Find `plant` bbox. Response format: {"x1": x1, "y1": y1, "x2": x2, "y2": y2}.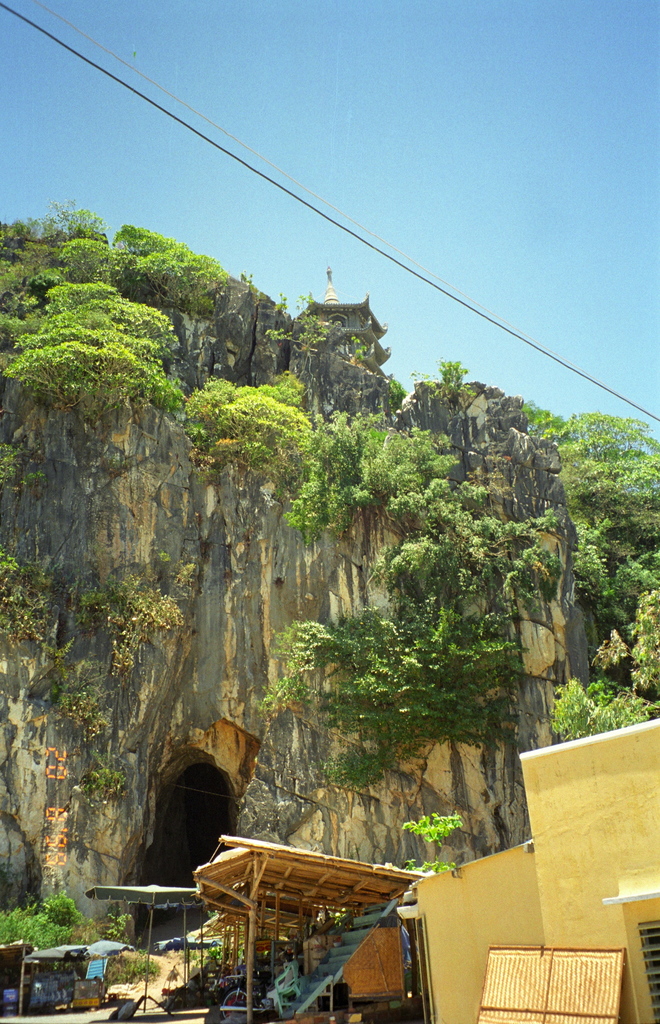
{"x1": 321, "y1": 748, "x2": 394, "y2": 783}.
